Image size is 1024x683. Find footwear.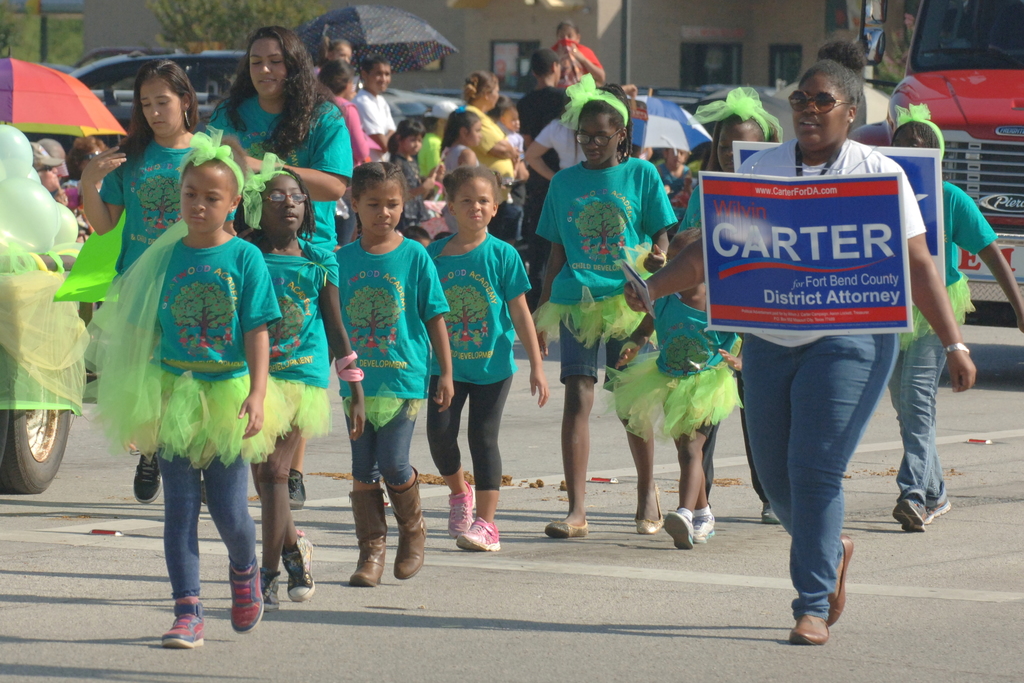
detection(829, 539, 850, 624).
